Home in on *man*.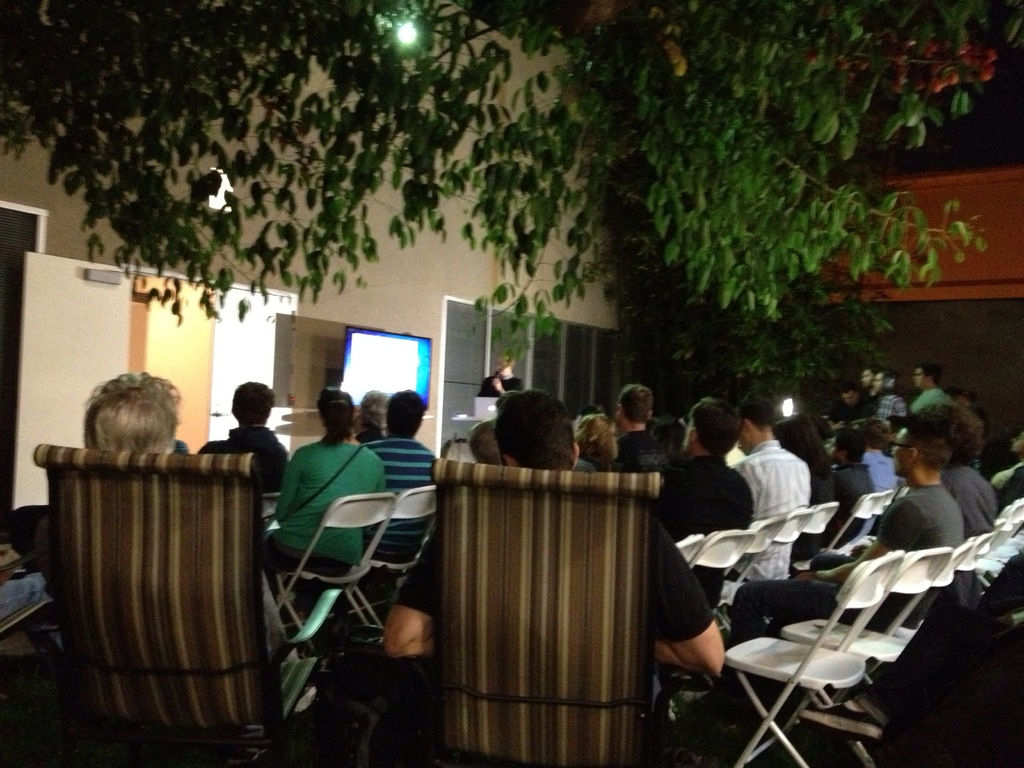
Homed in at {"x1": 988, "y1": 426, "x2": 1023, "y2": 515}.
